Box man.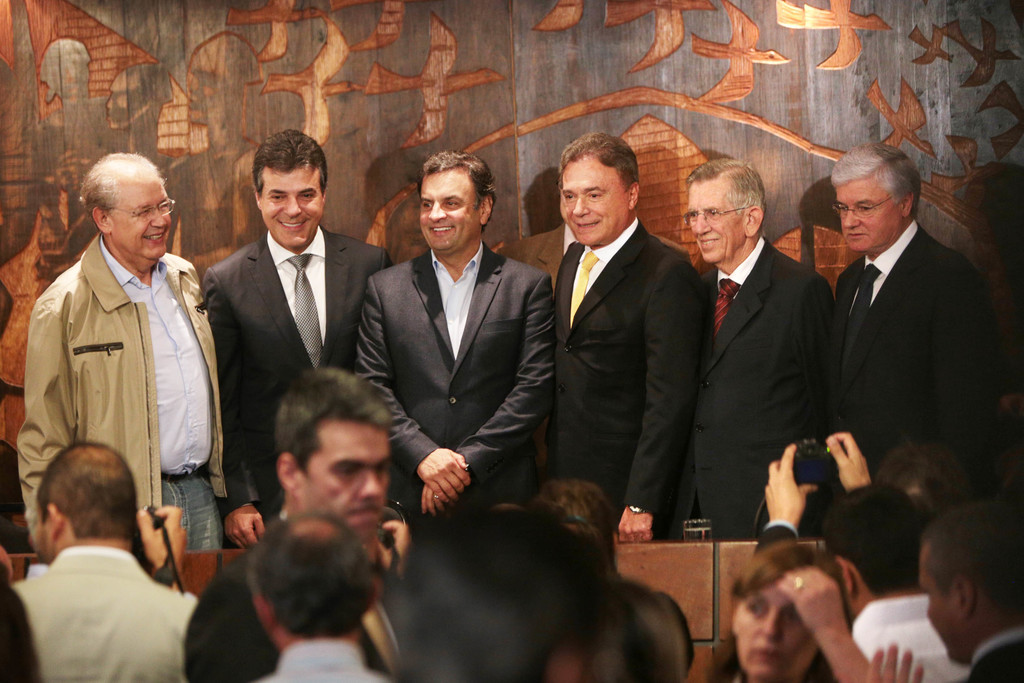
<box>806,486,968,682</box>.
